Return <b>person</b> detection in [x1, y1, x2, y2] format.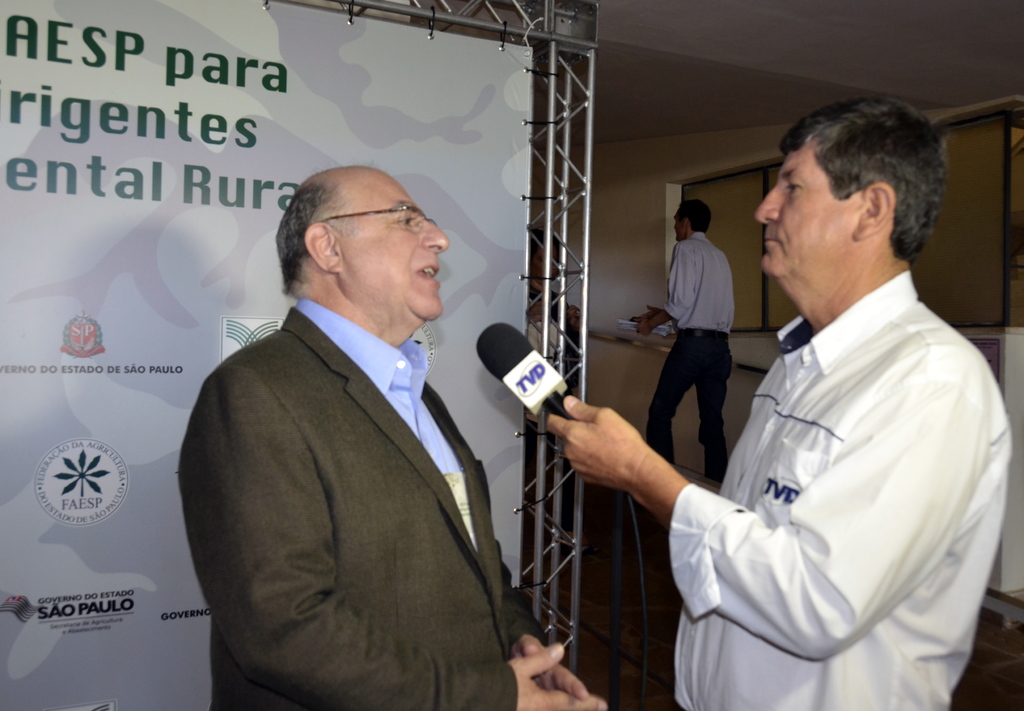
[191, 140, 538, 710].
